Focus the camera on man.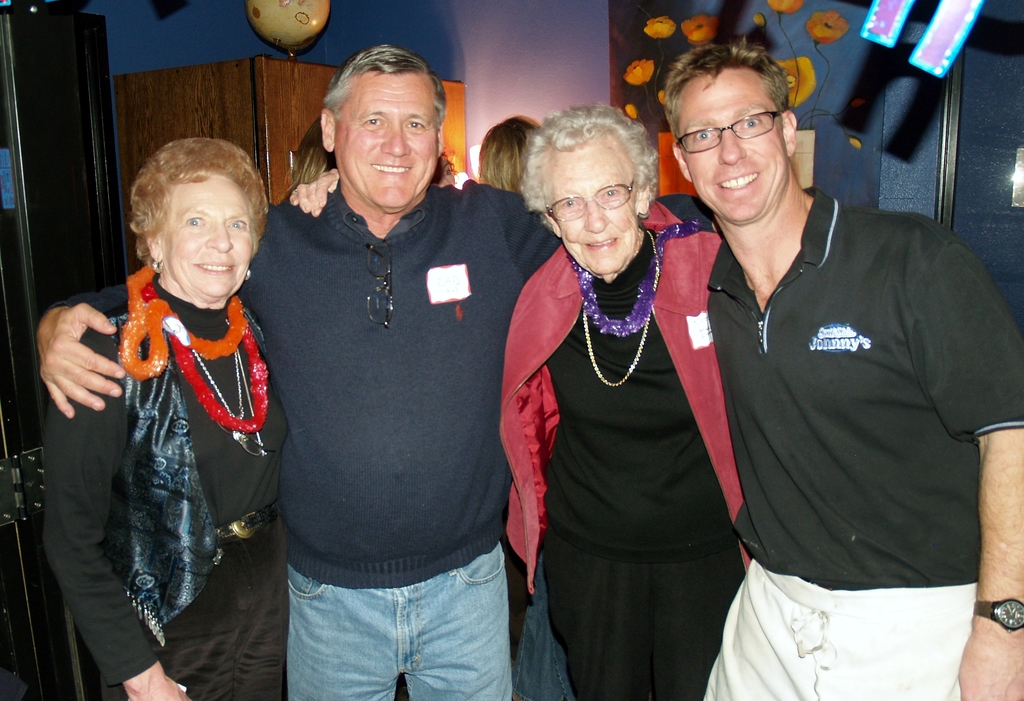
Focus region: [x1=34, y1=41, x2=567, y2=700].
